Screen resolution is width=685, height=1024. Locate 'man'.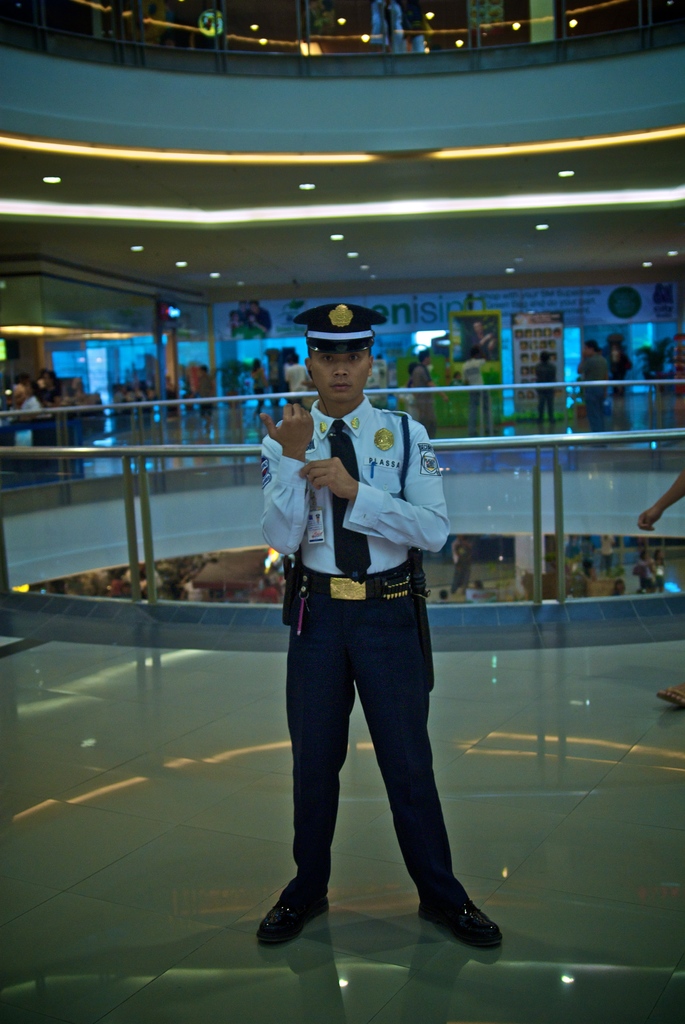
192 361 215 428.
